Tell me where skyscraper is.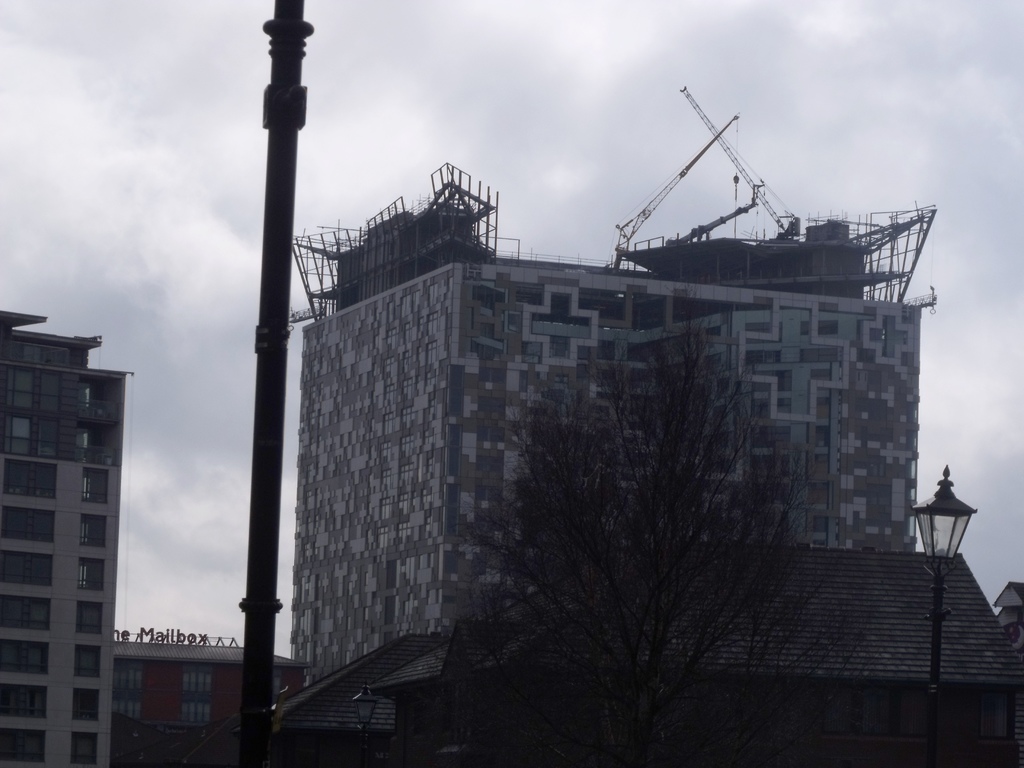
skyscraper is at (x1=0, y1=308, x2=137, y2=767).
